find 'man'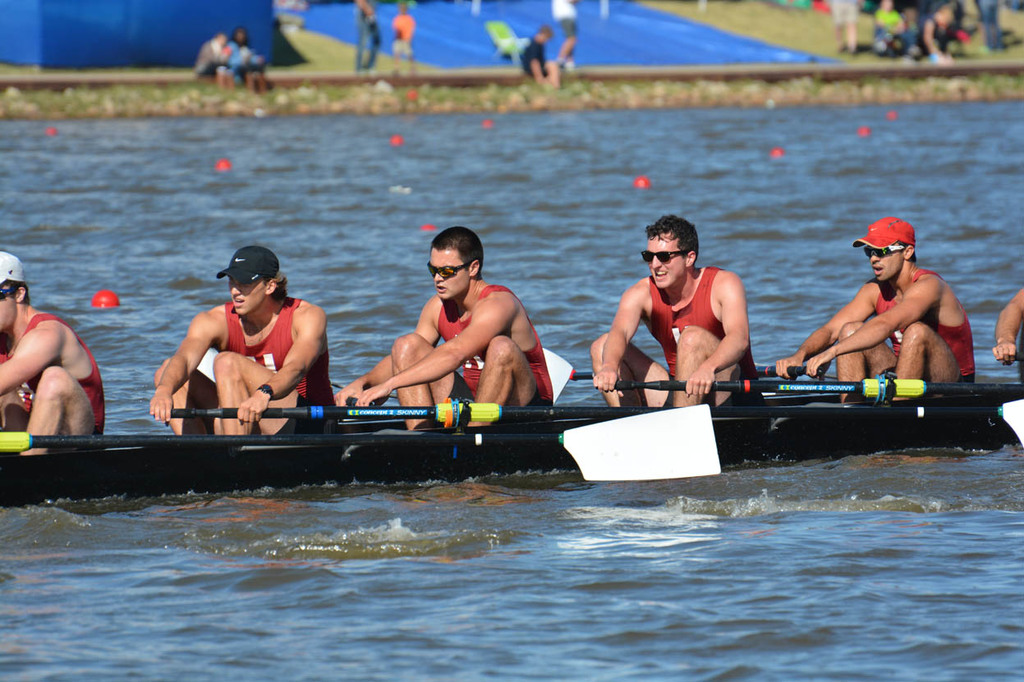
select_region(0, 249, 110, 467)
